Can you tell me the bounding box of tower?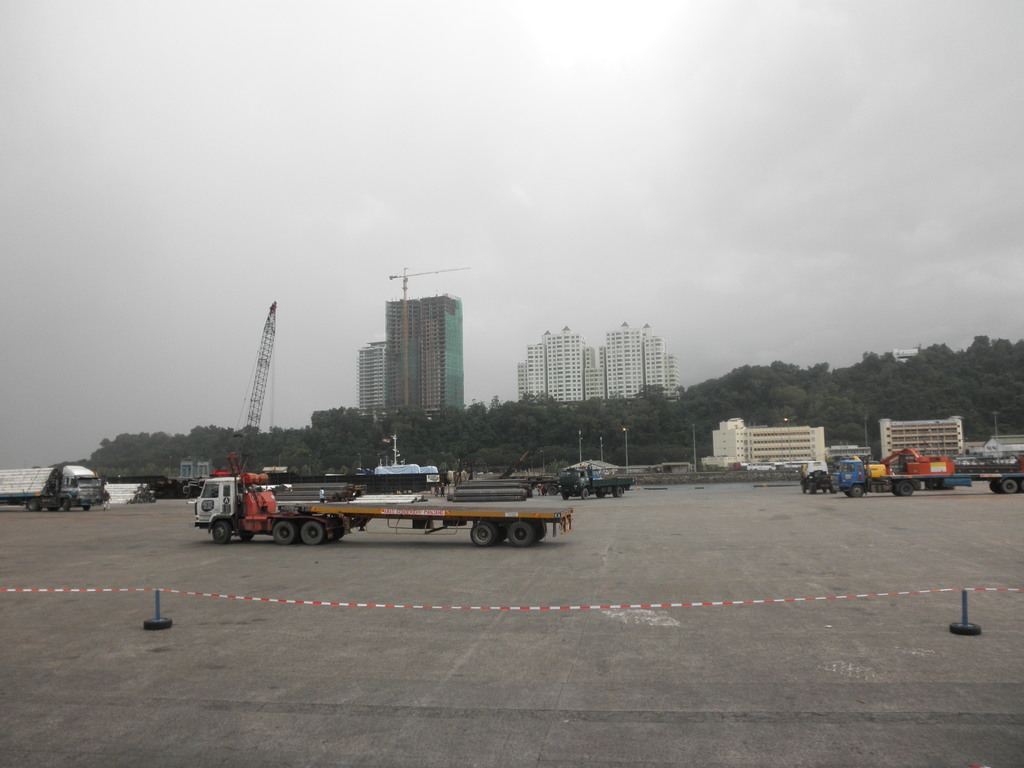
box=[521, 337, 582, 415].
